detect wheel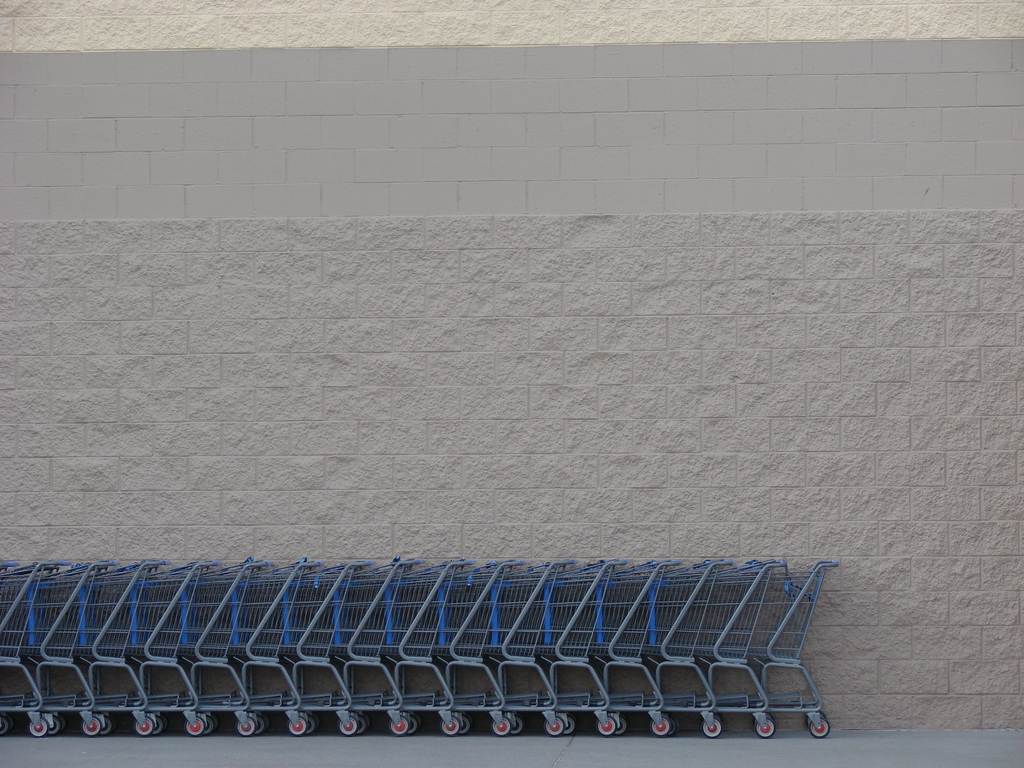
[45,716,62,732]
